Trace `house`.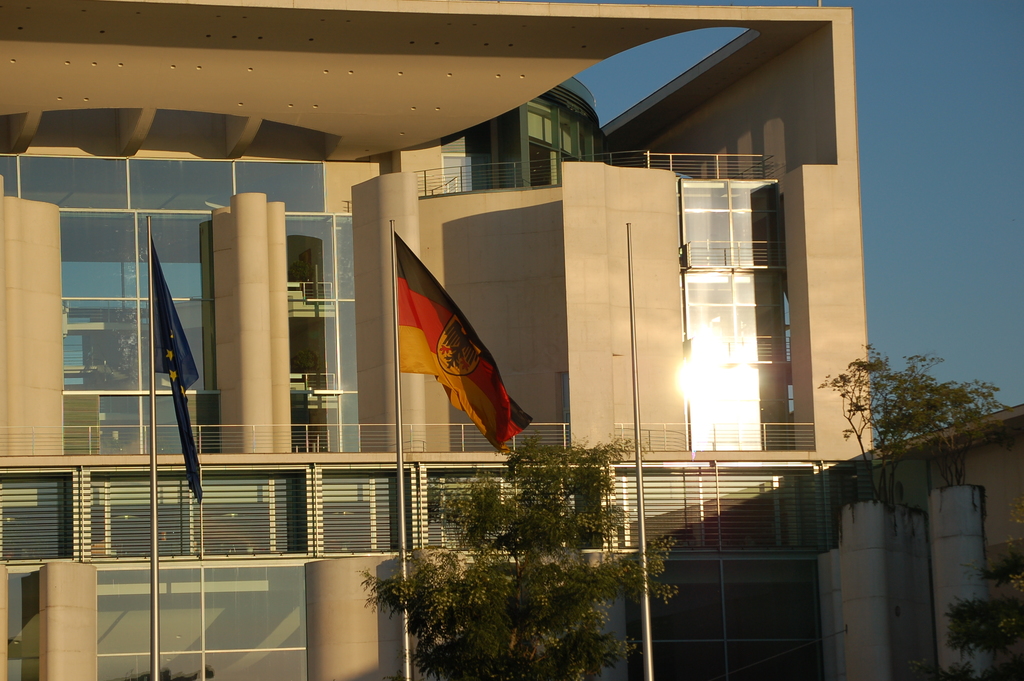
Traced to (x1=0, y1=4, x2=883, y2=680).
